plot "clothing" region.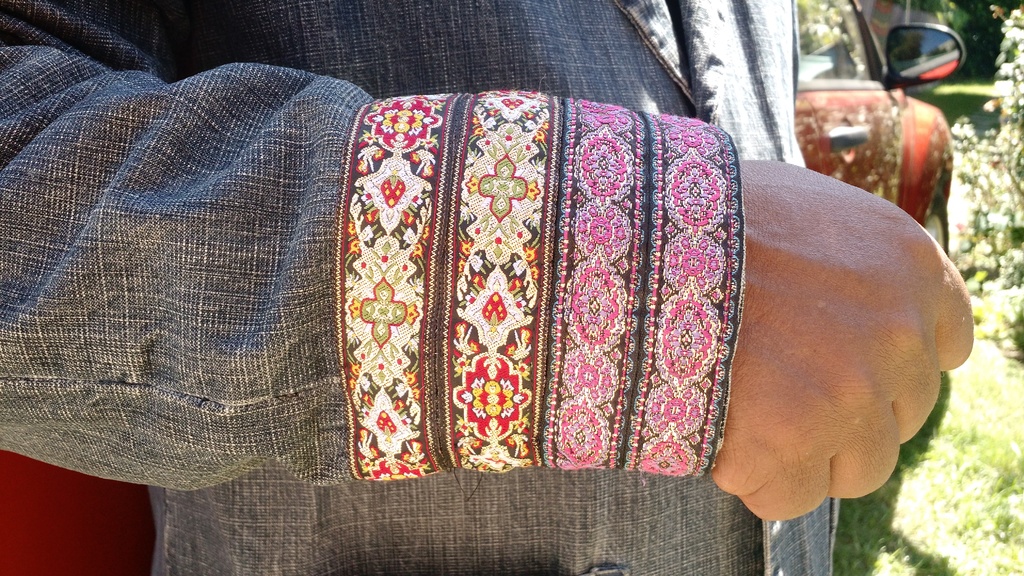
Plotted at box=[1, 0, 837, 575].
